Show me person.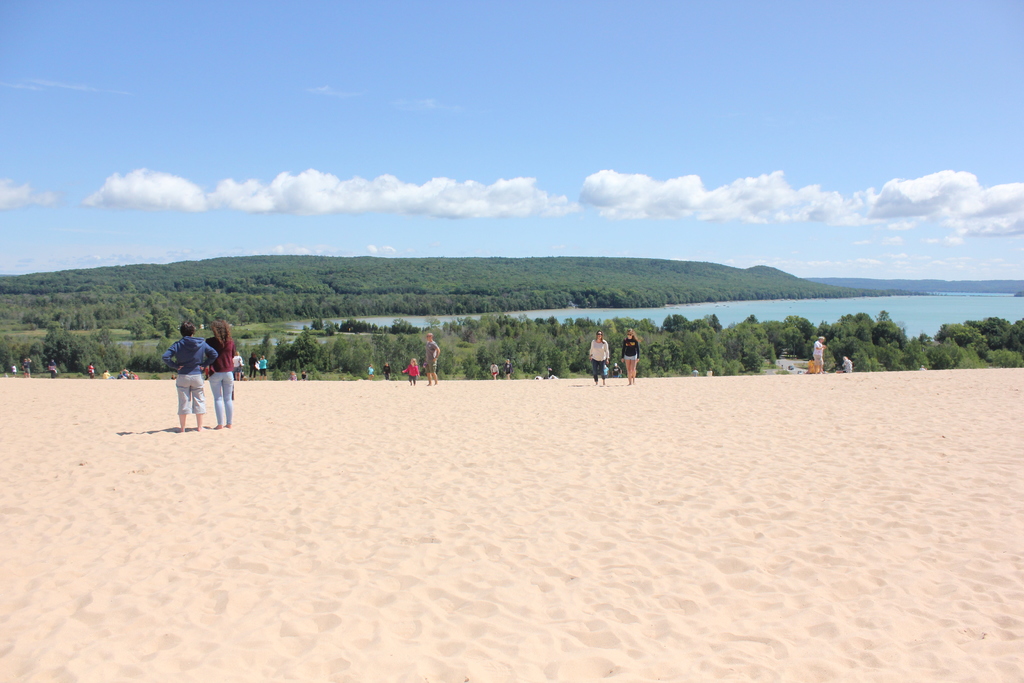
person is here: select_region(818, 338, 823, 373).
